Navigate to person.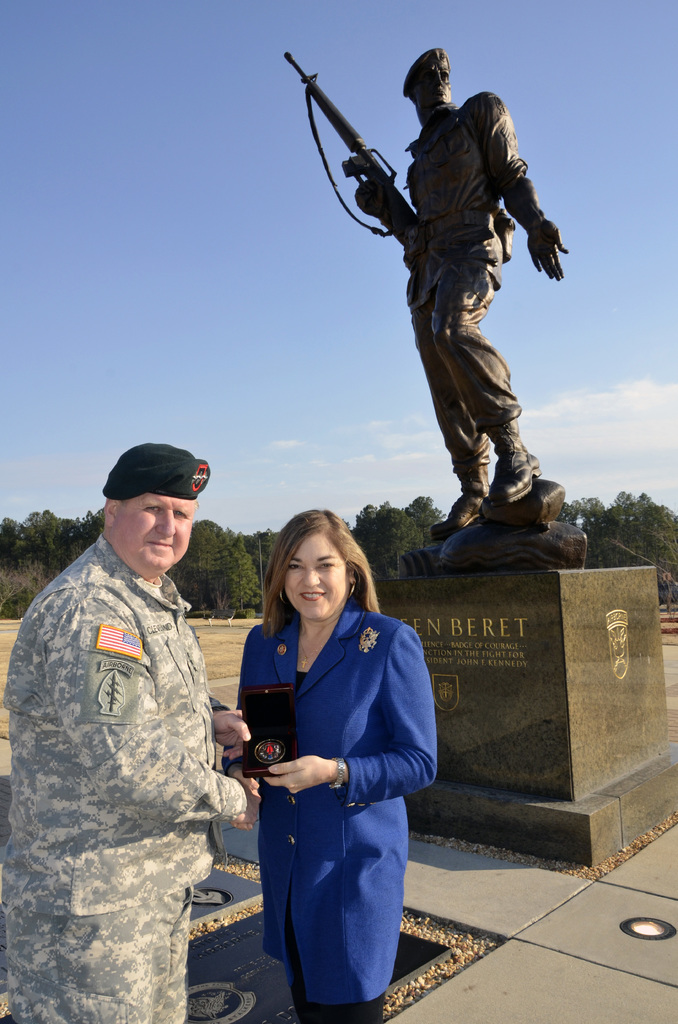
Navigation target: region(337, 42, 567, 592).
